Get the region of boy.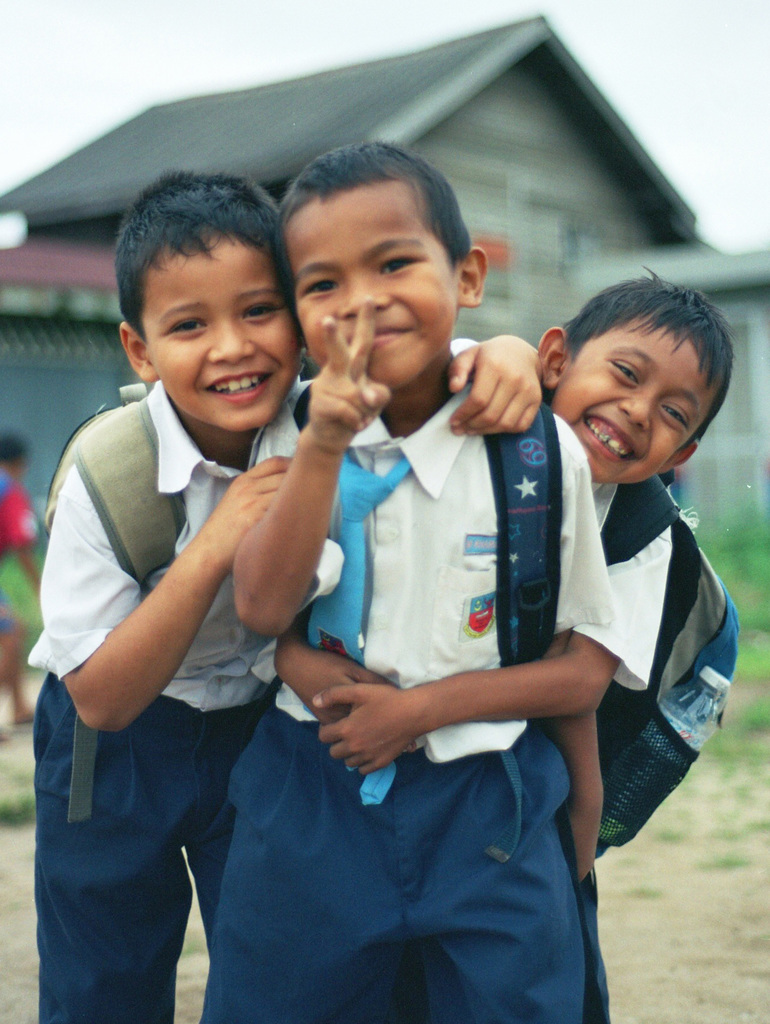
detection(204, 136, 610, 1016).
